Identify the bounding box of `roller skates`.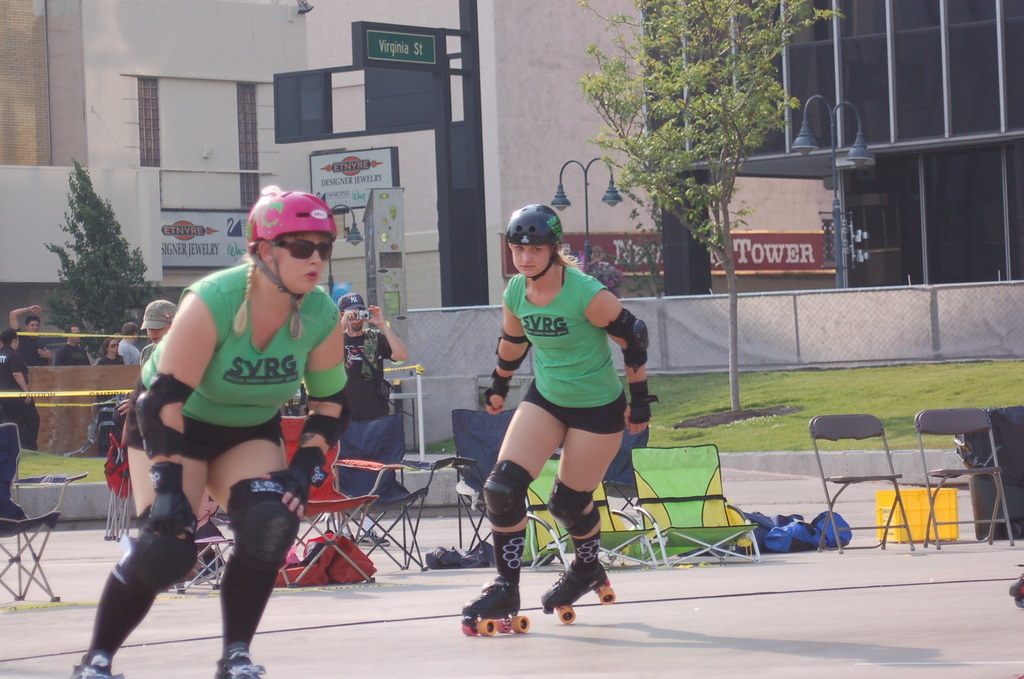
detection(537, 560, 616, 626).
